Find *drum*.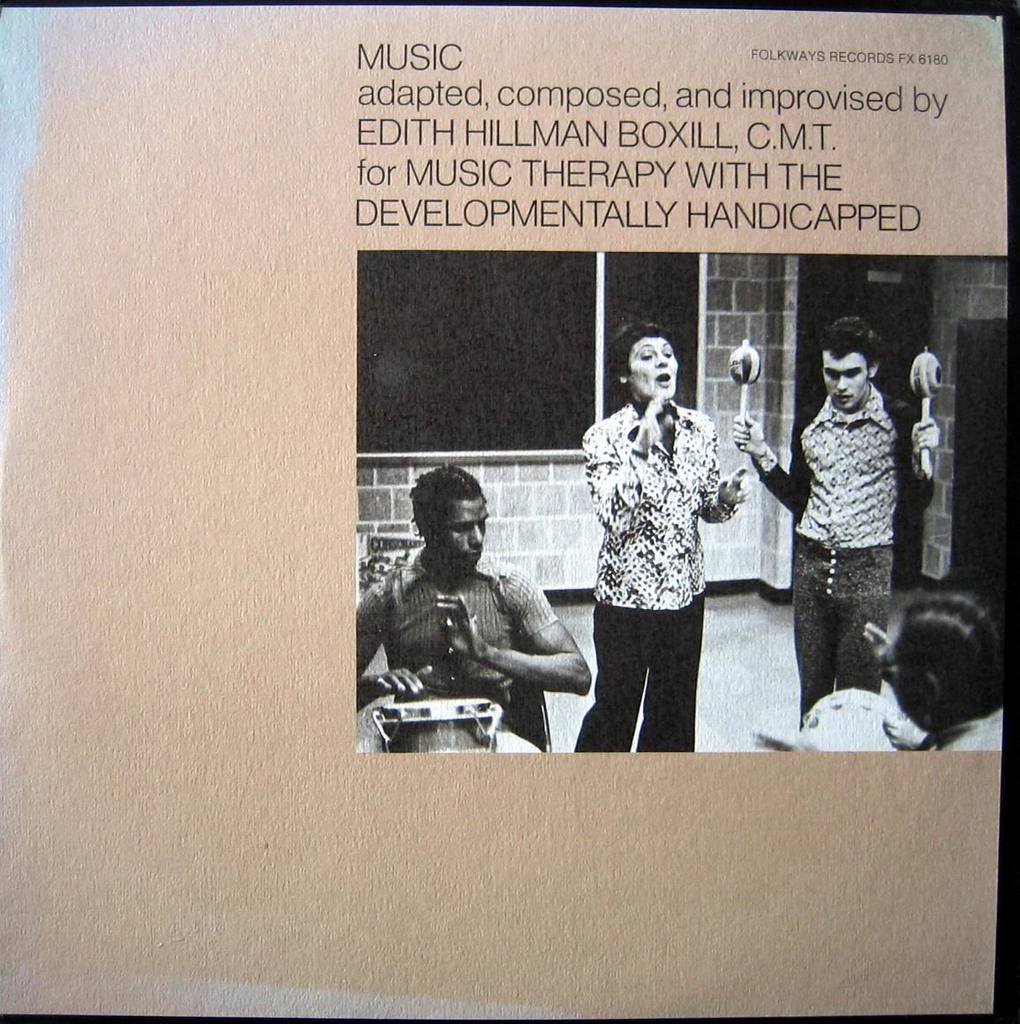
373, 698, 502, 761.
